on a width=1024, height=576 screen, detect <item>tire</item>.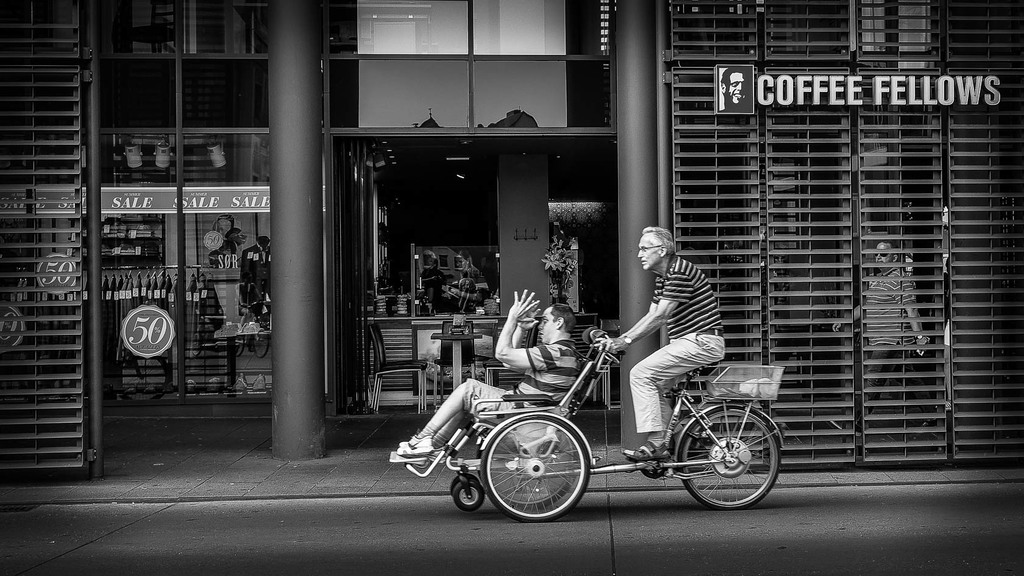
479,414,593,523.
